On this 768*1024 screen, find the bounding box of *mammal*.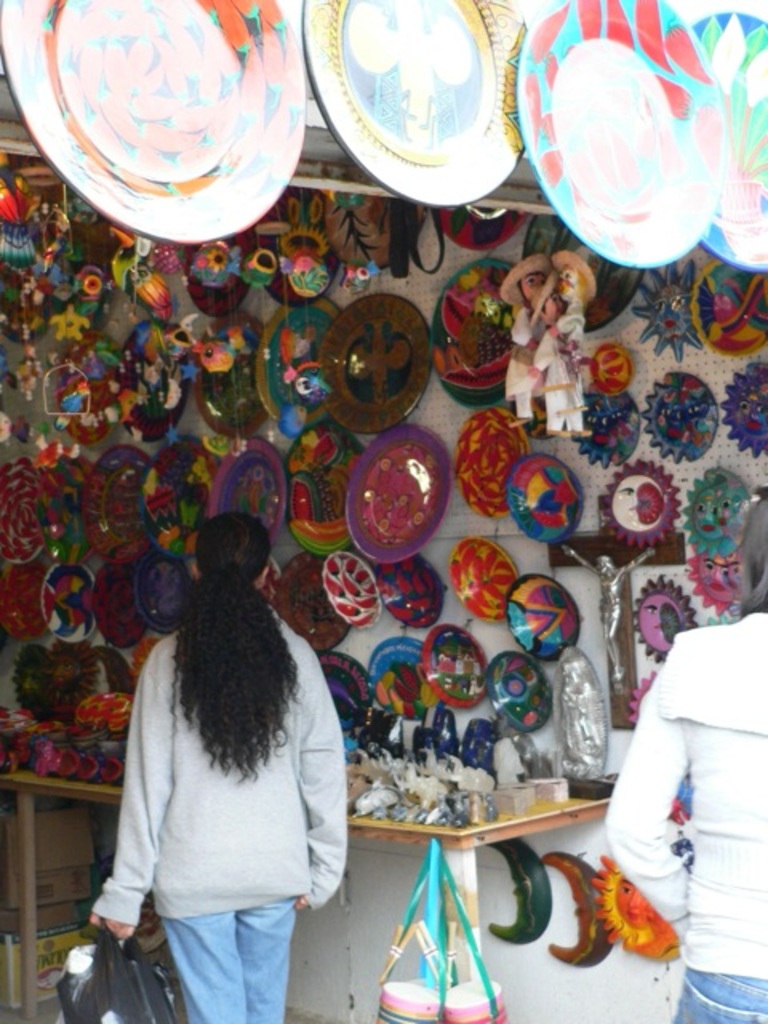
Bounding box: [left=53, top=478, right=368, bottom=1016].
